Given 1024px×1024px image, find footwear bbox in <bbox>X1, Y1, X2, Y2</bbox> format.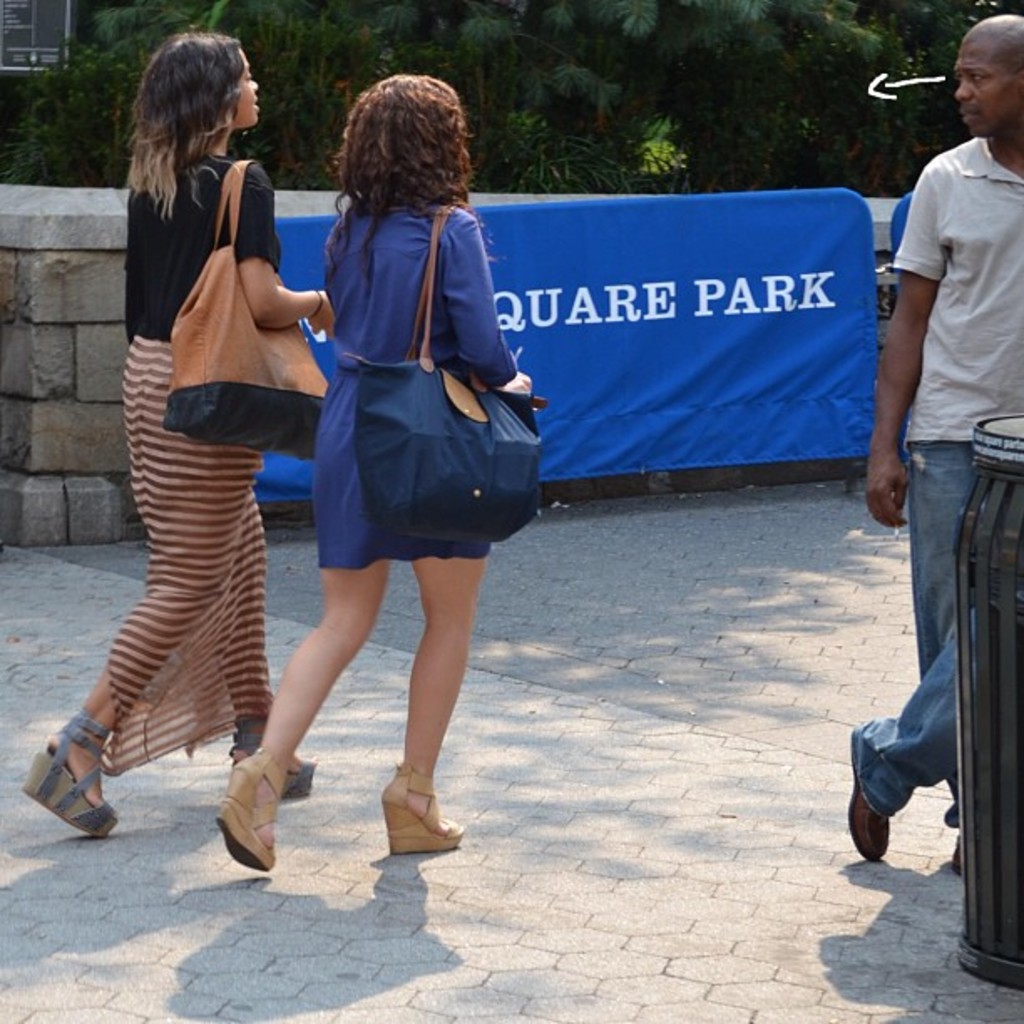
<bbox>20, 706, 120, 840</bbox>.
